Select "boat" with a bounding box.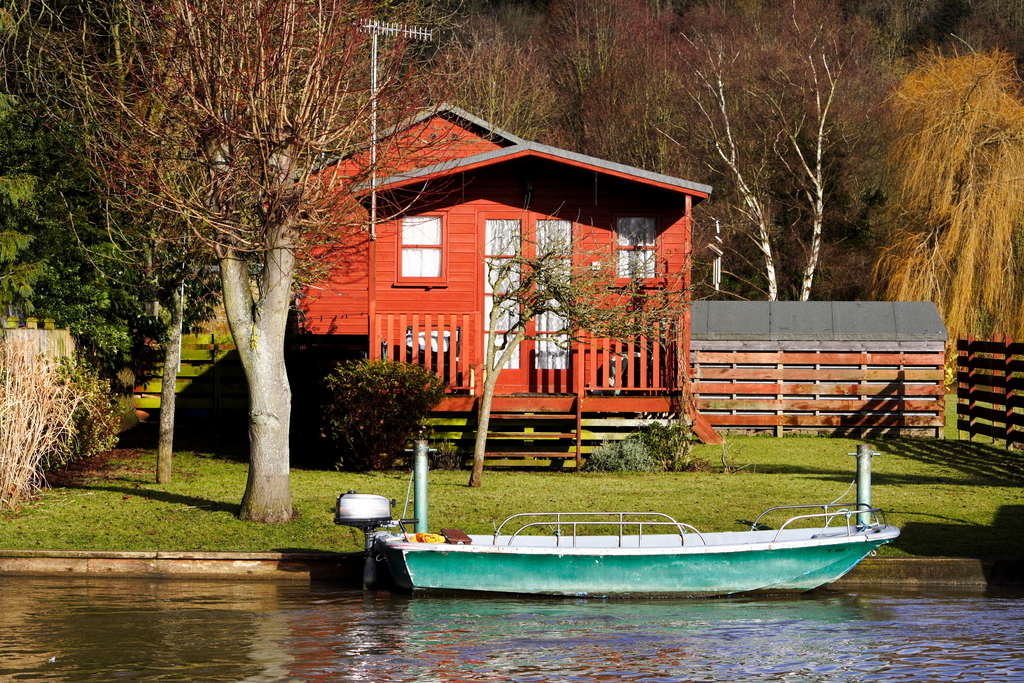
left=360, top=473, right=906, bottom=600.
